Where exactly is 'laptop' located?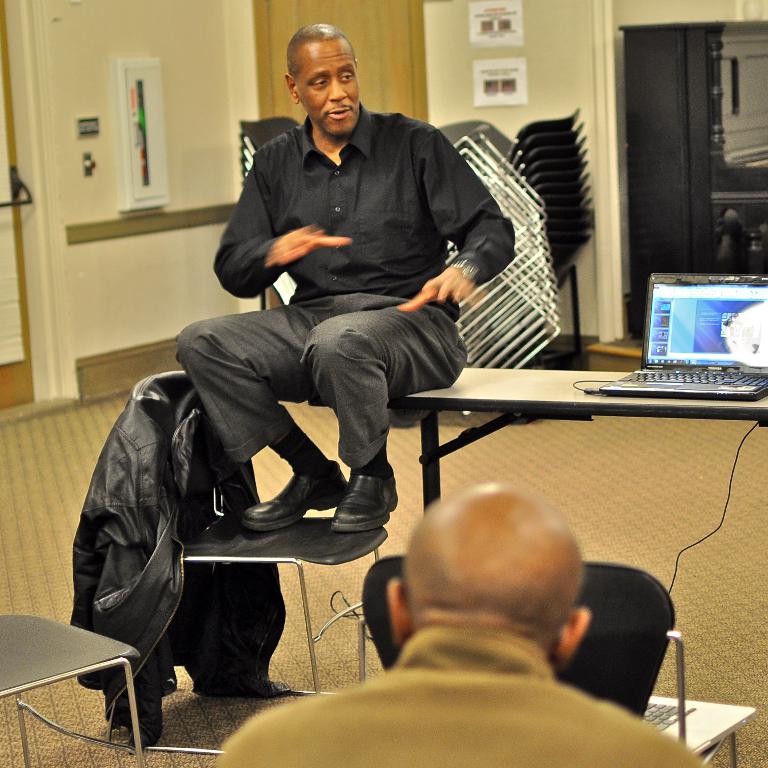
Its bounding box is region(645, 695, 757, 756).
